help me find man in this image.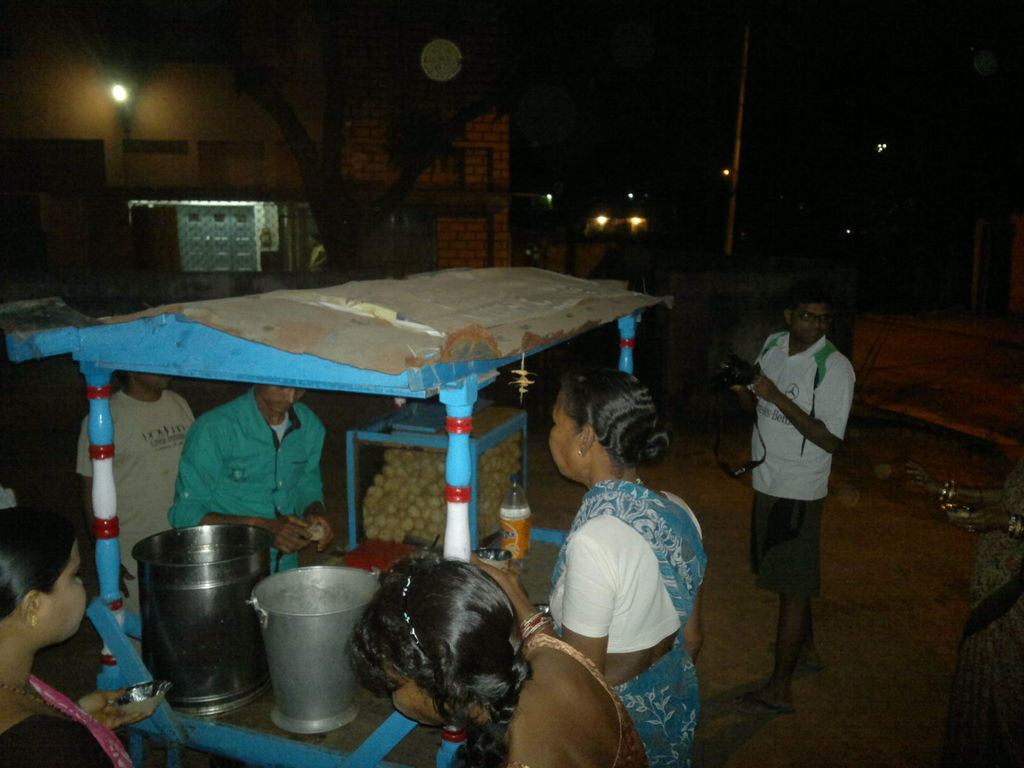
Found it: [169, 379, 335, 572].
